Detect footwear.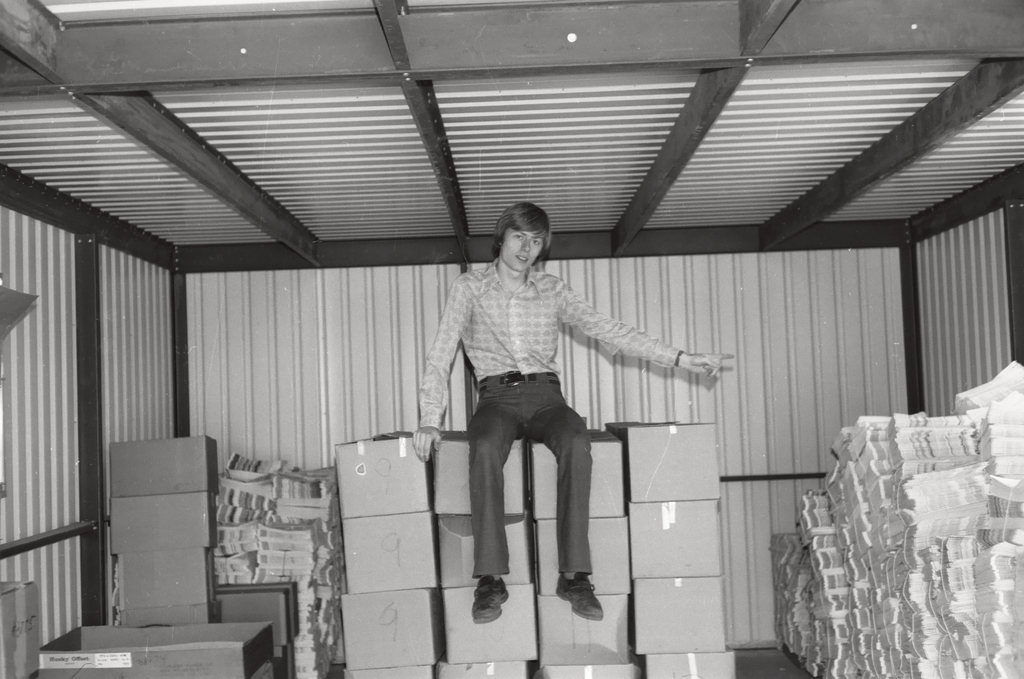
Detected at left=470, top=576, right=508, bottom=624.
